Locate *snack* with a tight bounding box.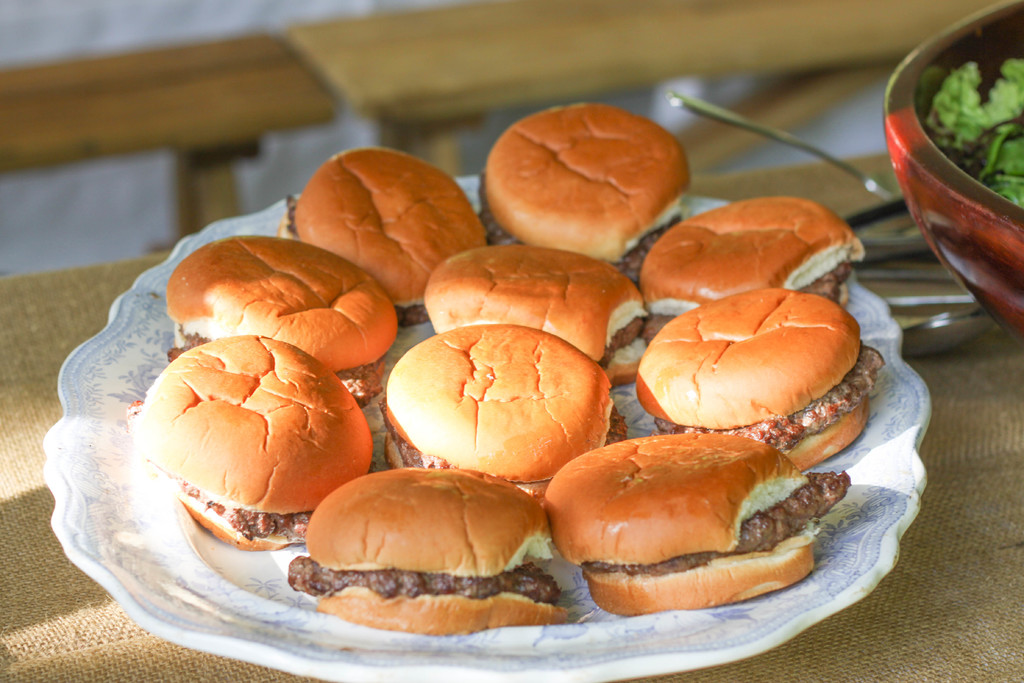
[375, 311, 630, 483].
